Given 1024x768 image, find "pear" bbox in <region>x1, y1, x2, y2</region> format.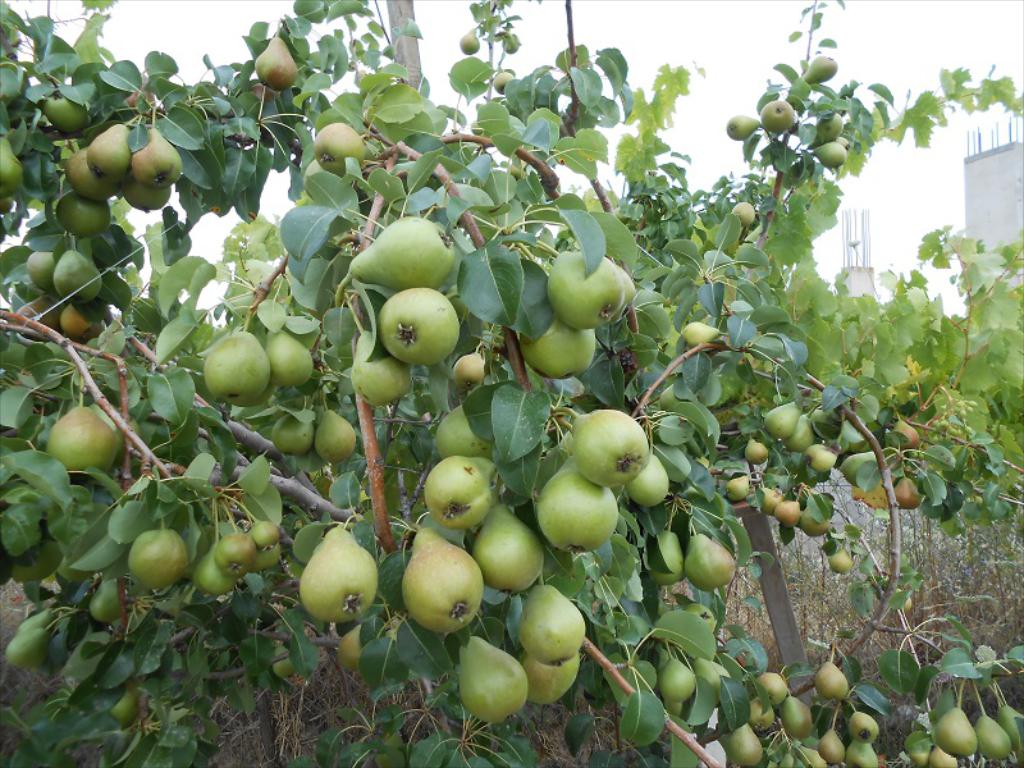
<region>310, 122, 367, 179</region>.
